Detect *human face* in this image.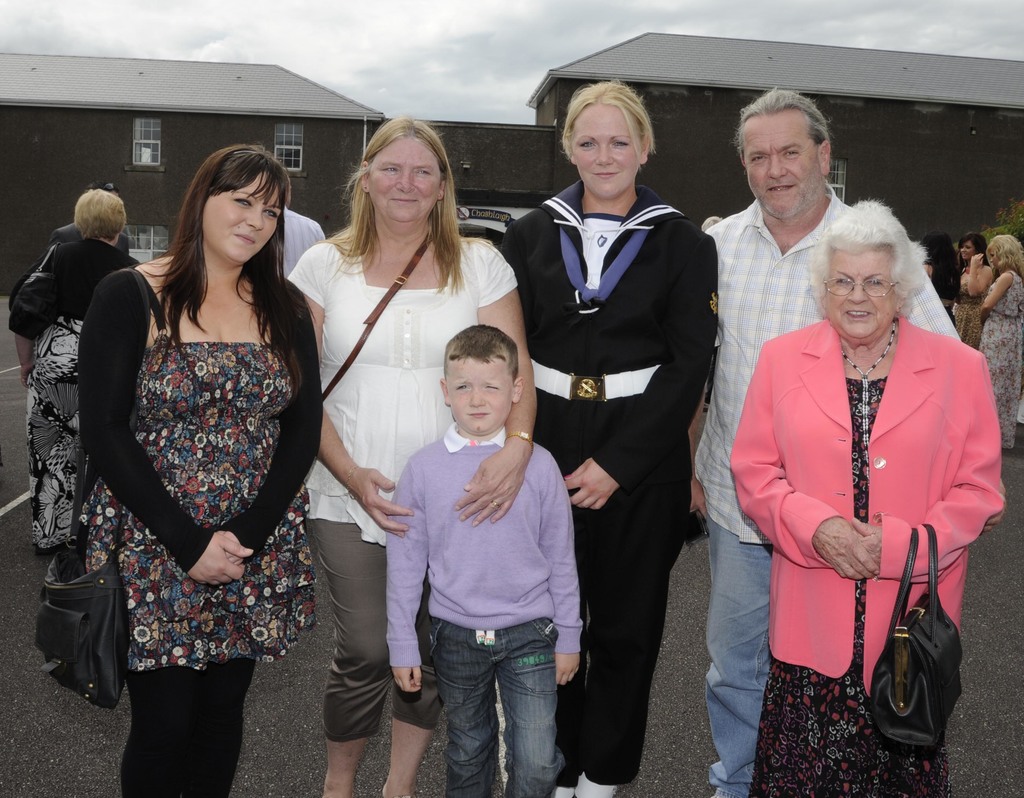
Detection: x1=829 y1=250 x2=895 y2=346.
